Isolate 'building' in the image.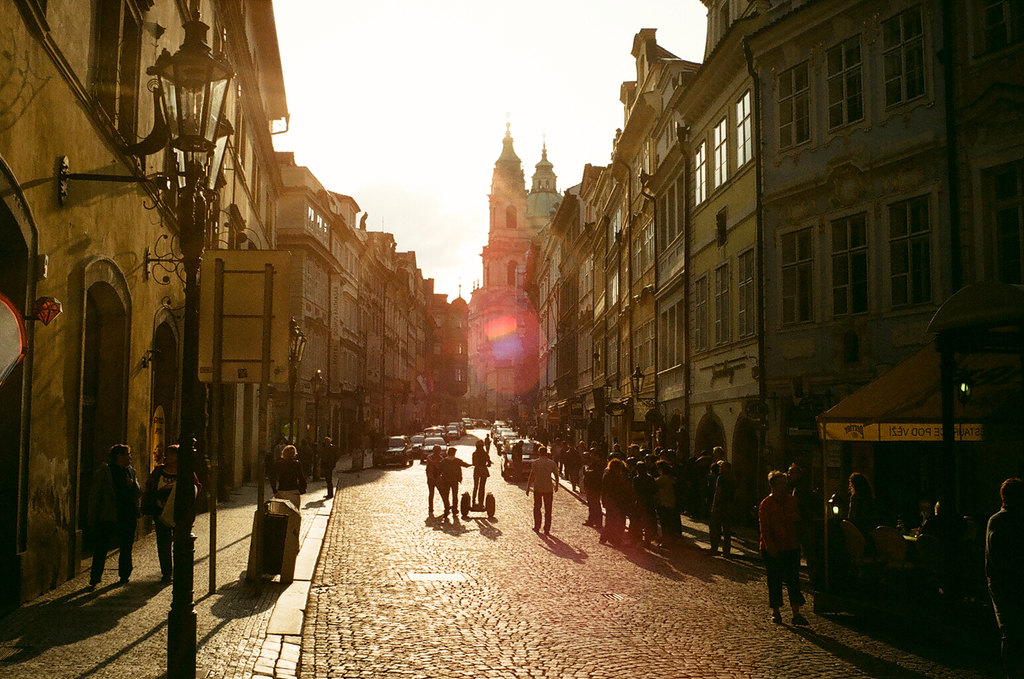
Isolated region: detection(0, 0, 464, 614).
